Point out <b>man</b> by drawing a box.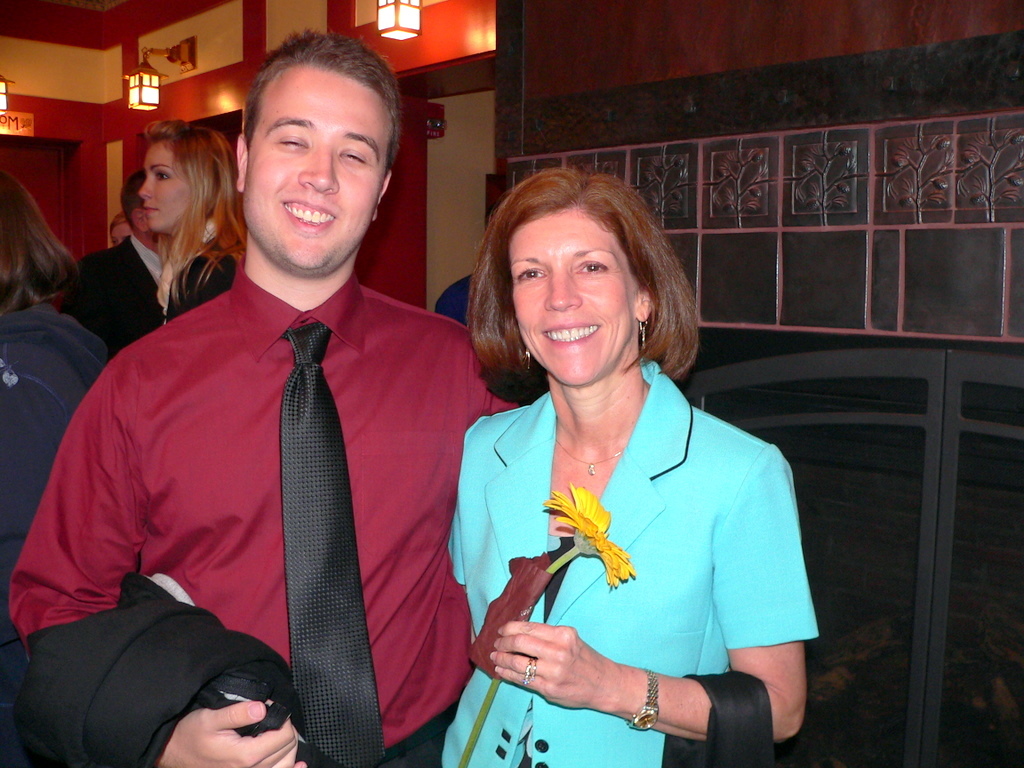
left=63, top=171, right=164, bottom=354.
